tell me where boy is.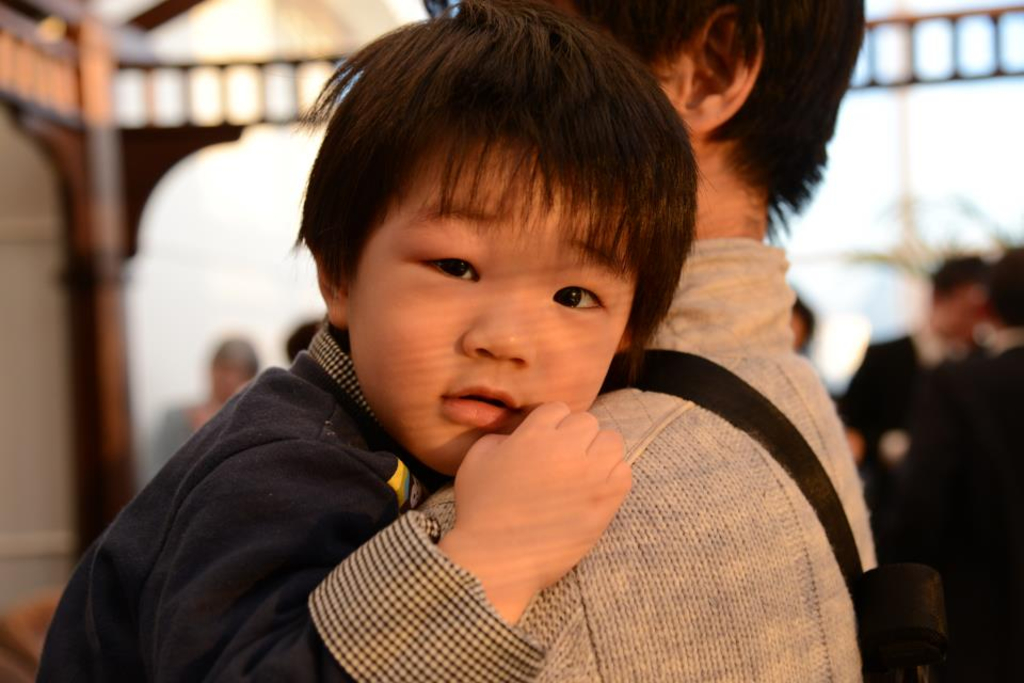
boy is at pyautogui.locateOnScreen(39, 0, 706, 682).
